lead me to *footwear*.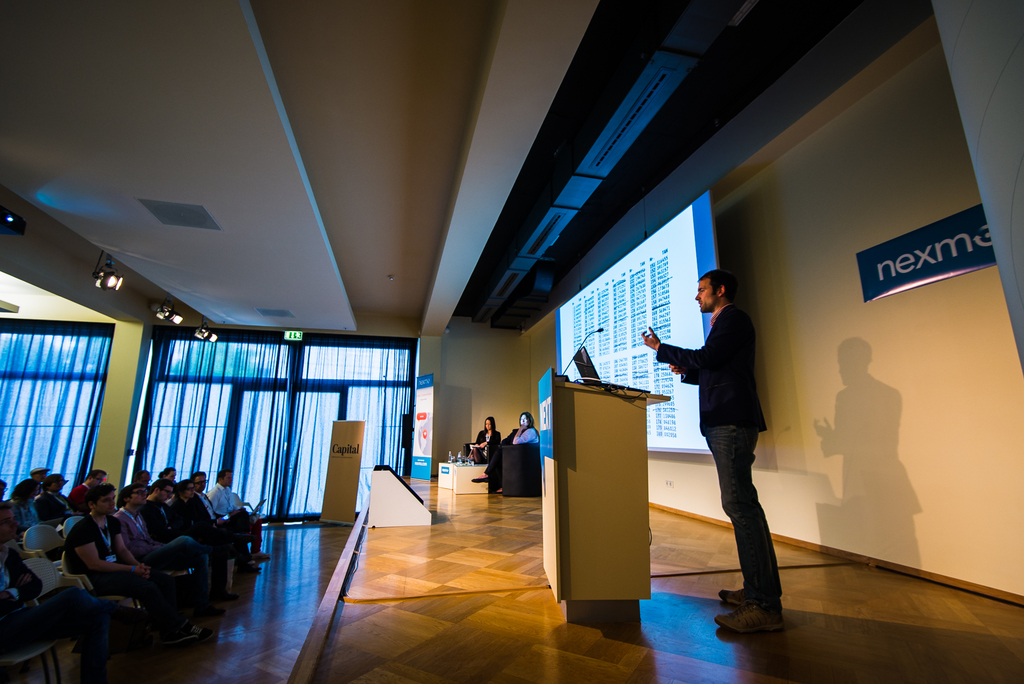
Lead to bbox(470, 476, 488, 484).
